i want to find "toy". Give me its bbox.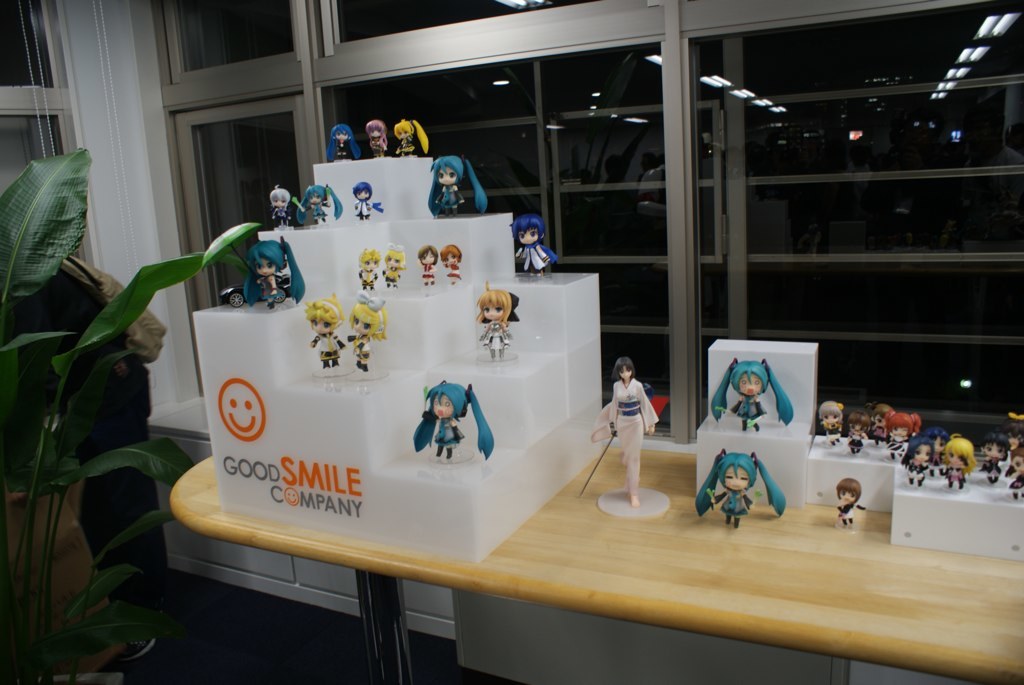
Rect(576, 367, 679, 518).
